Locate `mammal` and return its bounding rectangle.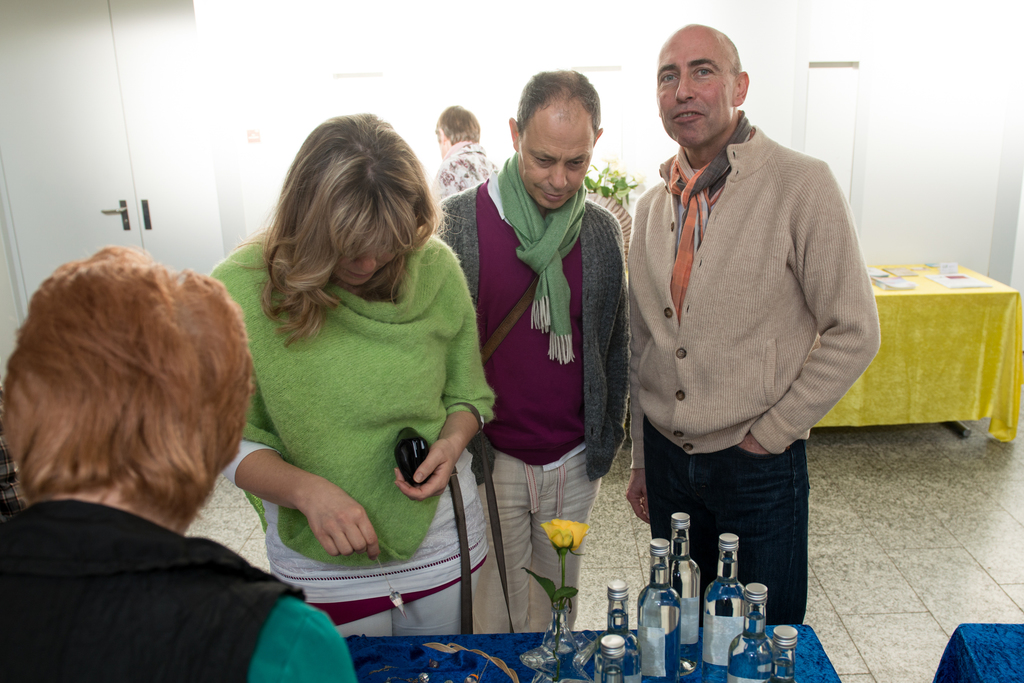
[x1=0, y1=240, x2=355, y2=682].
